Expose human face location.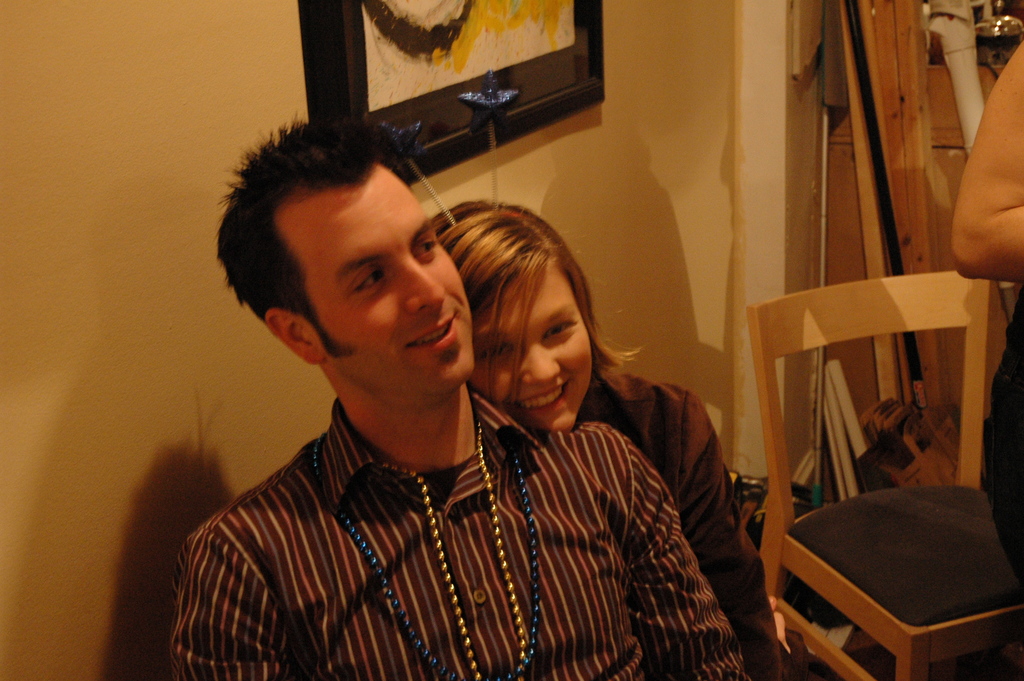
Exposed at (281, 200, 462, 395).
